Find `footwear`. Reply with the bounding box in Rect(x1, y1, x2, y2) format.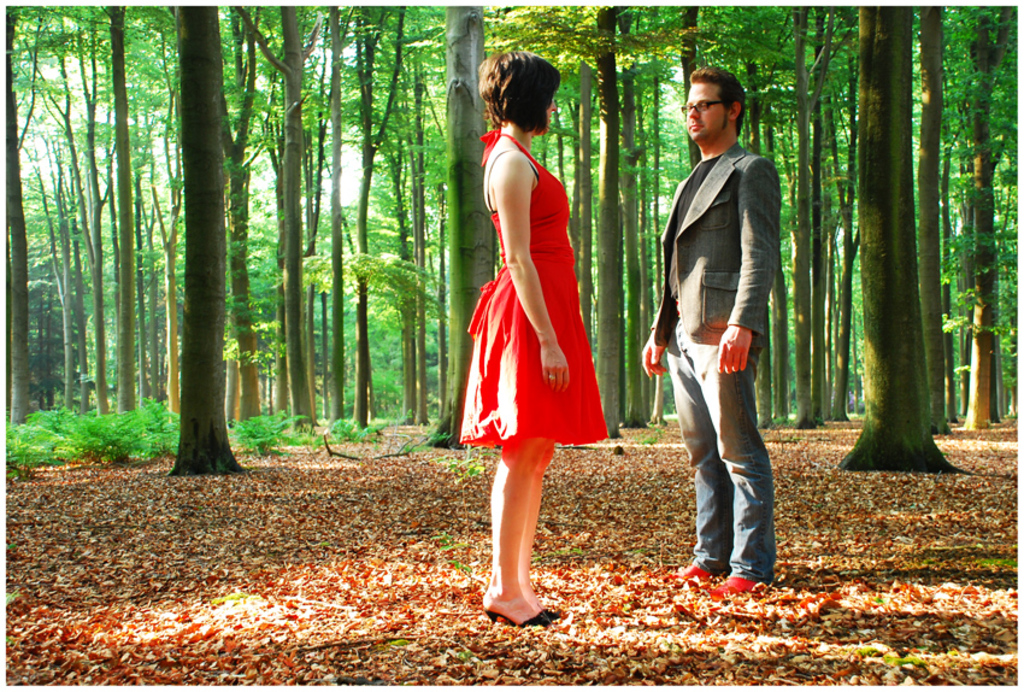
Rect(483, 604, 565, 627).
